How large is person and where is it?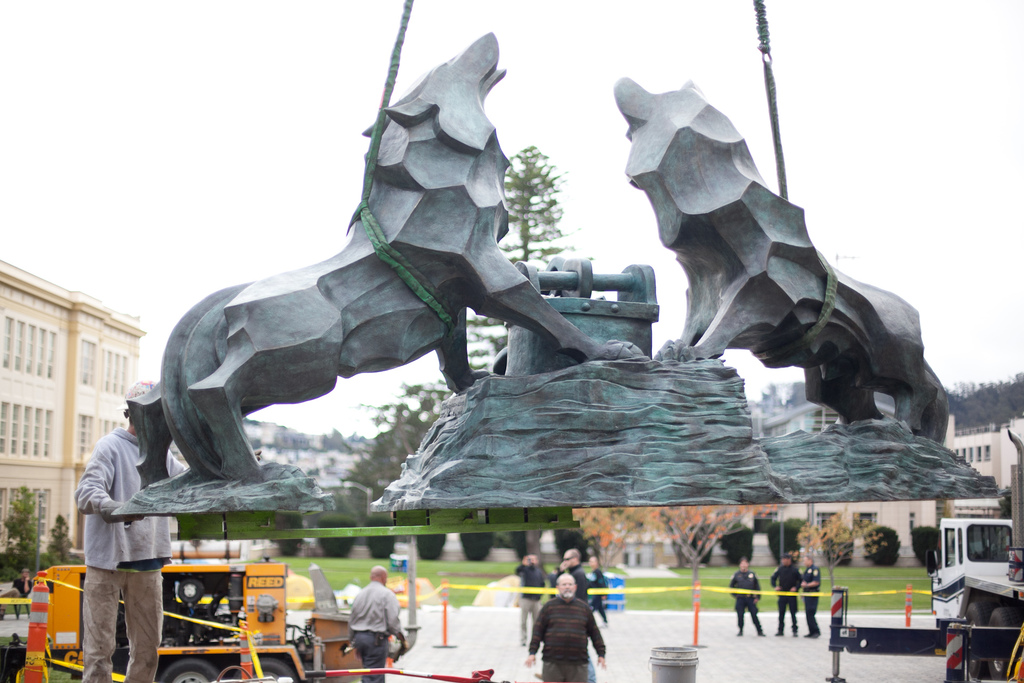
Bounding box: Rect(729, 554, 767, 641).
